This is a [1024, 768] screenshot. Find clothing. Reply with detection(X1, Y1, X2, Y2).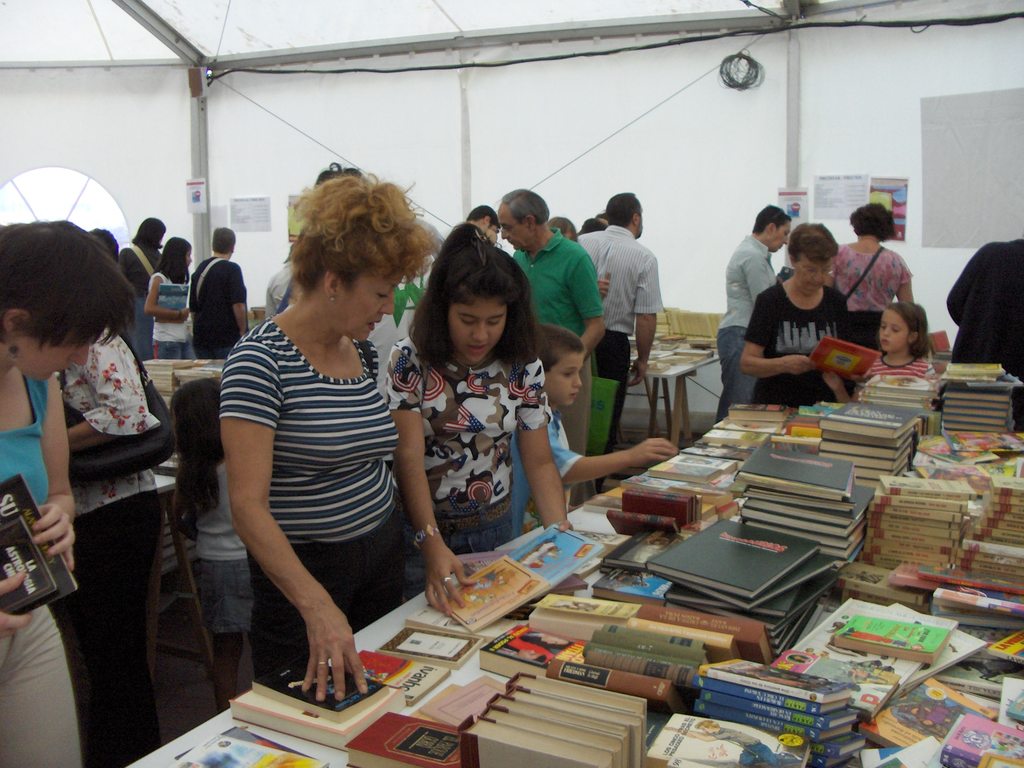
detection(715, 226, 779, 423).
